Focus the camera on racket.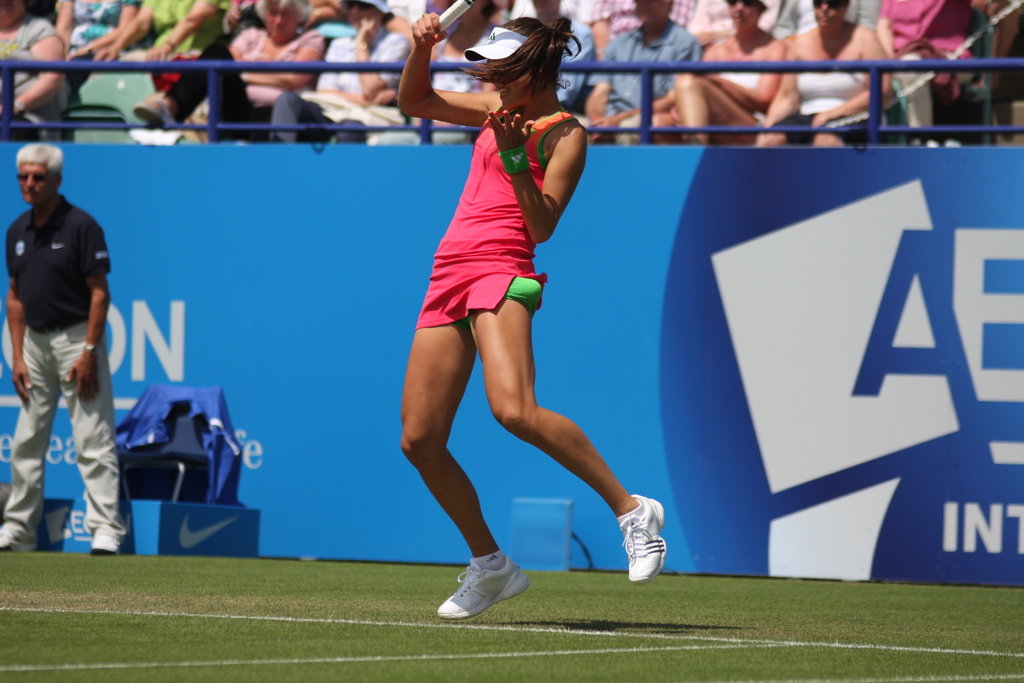
Focus region: {"x1": 431, "y1": 0, "x2": 479, "y2": 42}.
